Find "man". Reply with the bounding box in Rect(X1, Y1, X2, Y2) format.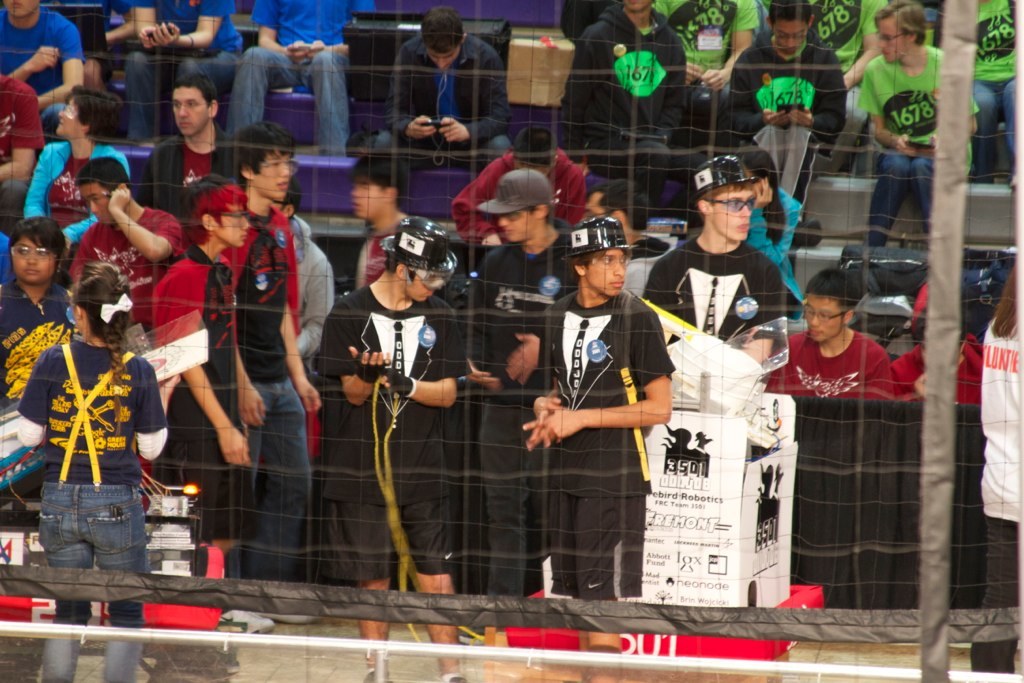
Rect(211, 0, 372, 164).
